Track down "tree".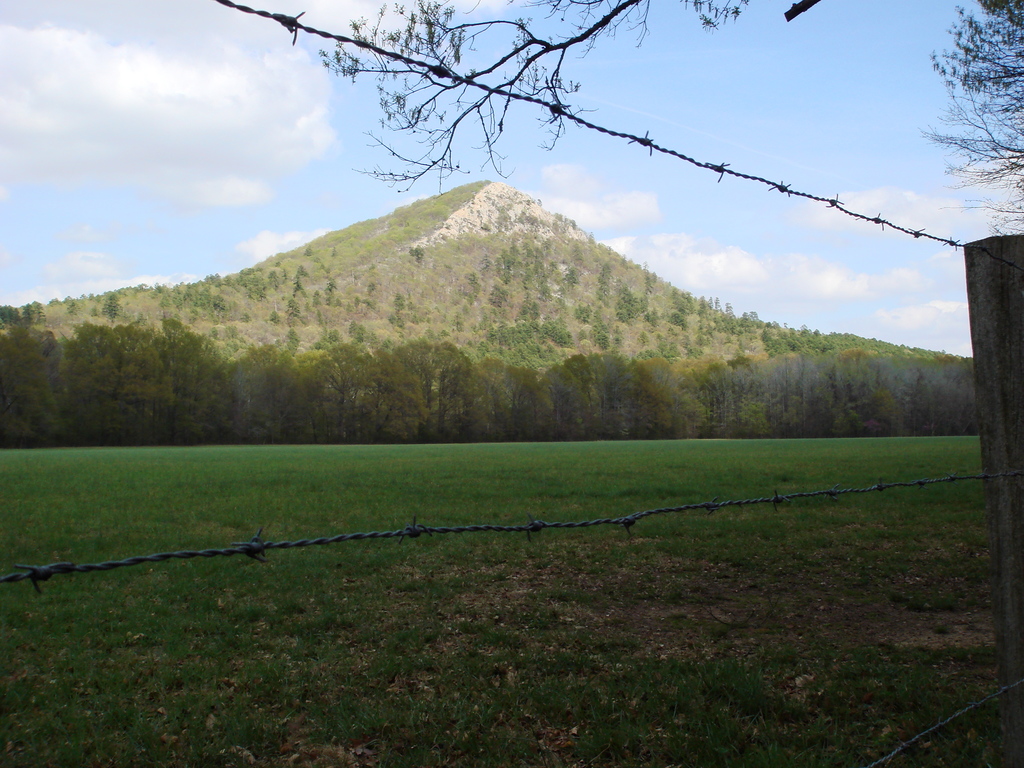
Tracked to 99/295/132/325.
